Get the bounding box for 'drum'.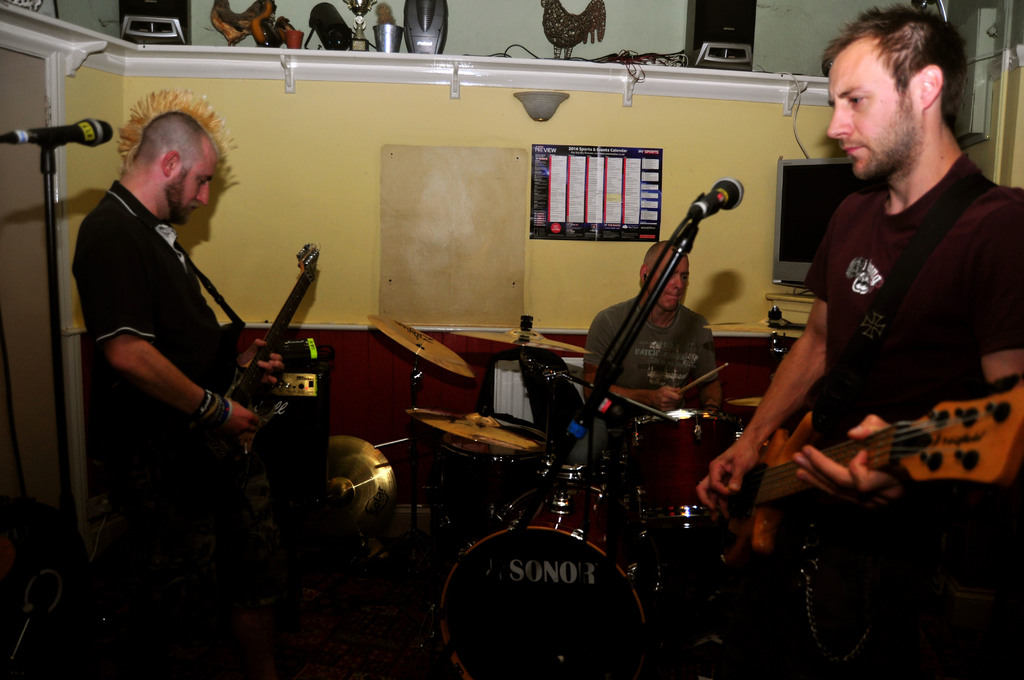
<box>632,405,743,540</box>.
